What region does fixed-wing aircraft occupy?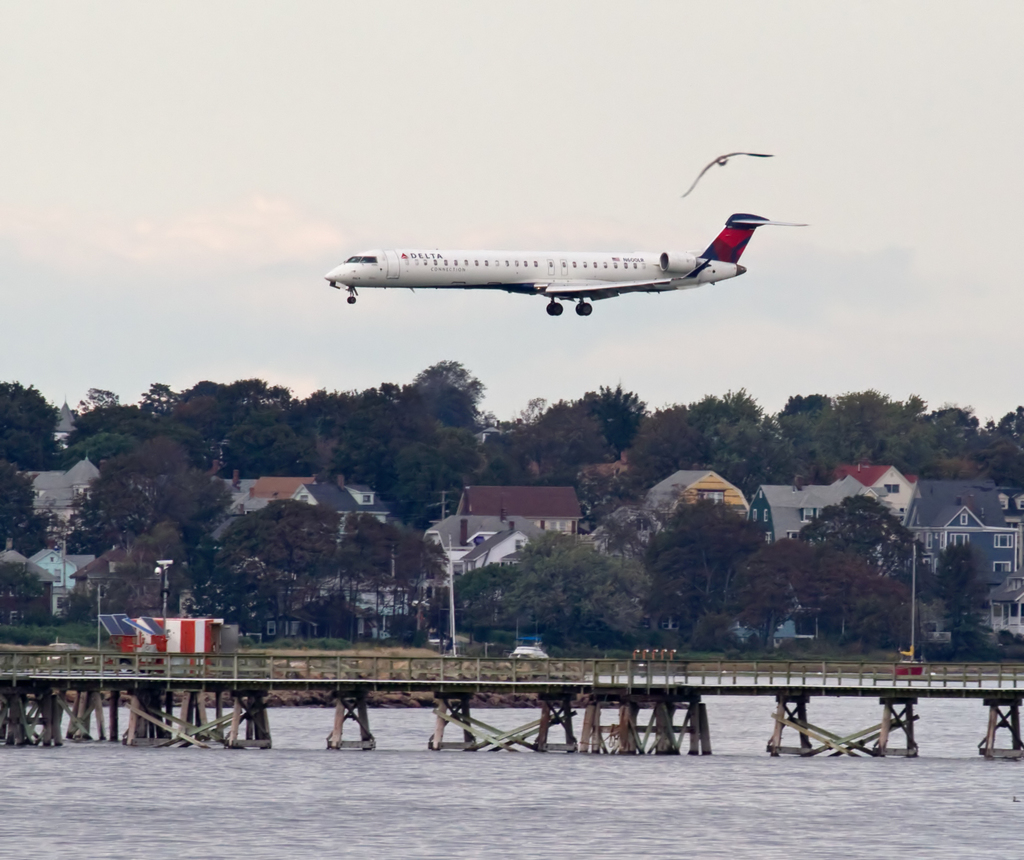
BBox(321, 202, 813, 318).
